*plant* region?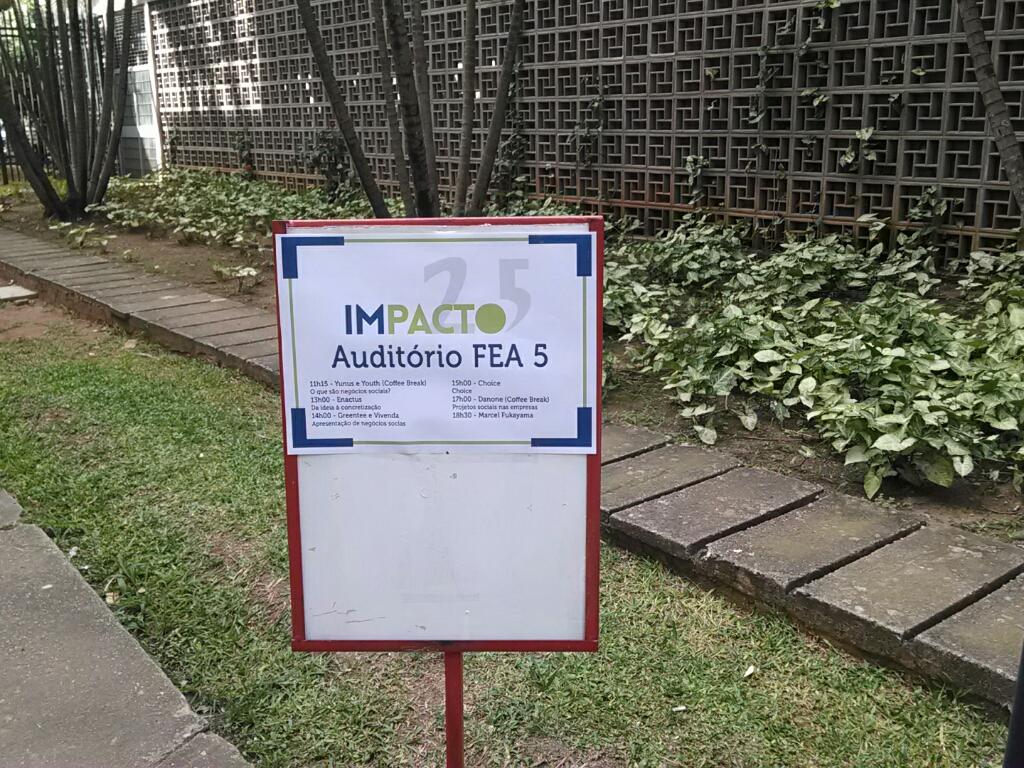
863:152:877:164
